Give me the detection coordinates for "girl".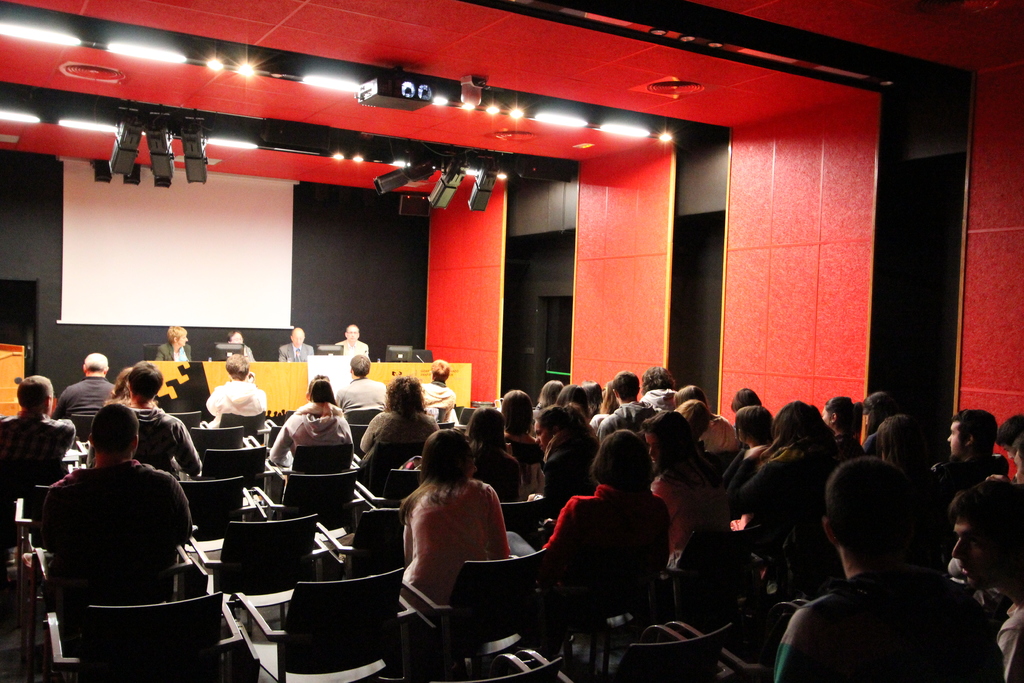
detection(730, 402, 838, 589).
